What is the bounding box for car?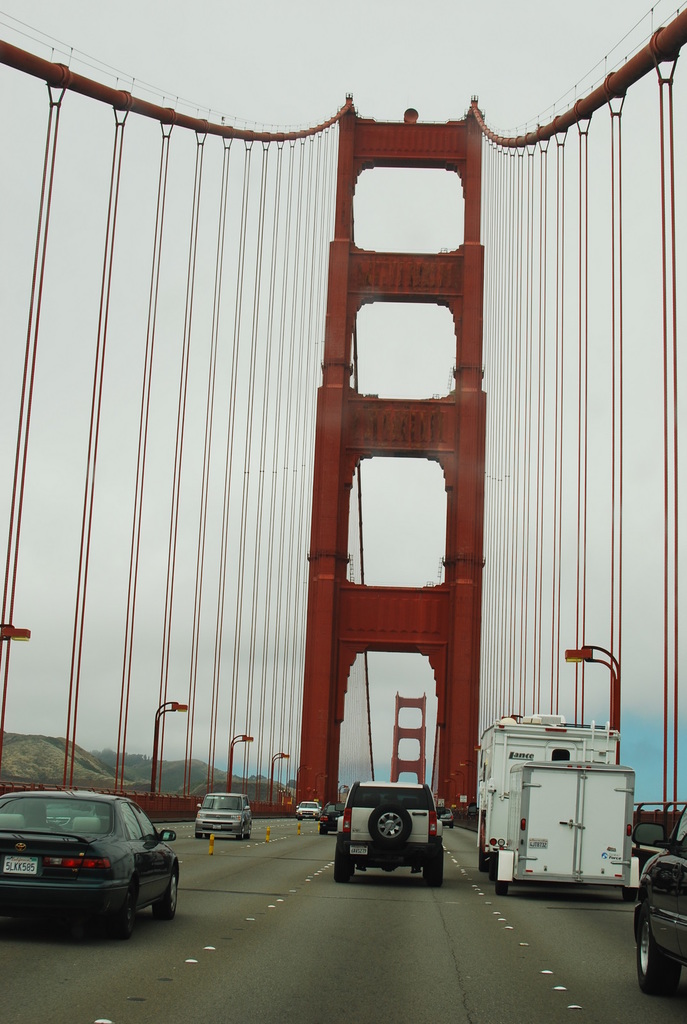
Rect(193, 793, 252, 840).
